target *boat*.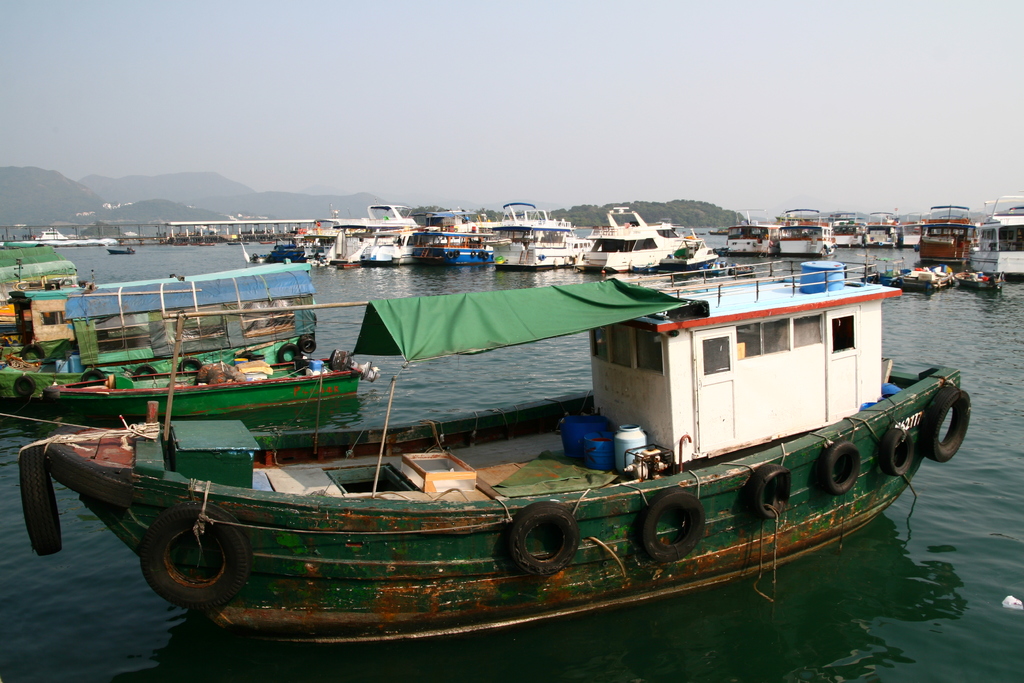
Target region: <region>957, 270, 1005, 291</region>.
